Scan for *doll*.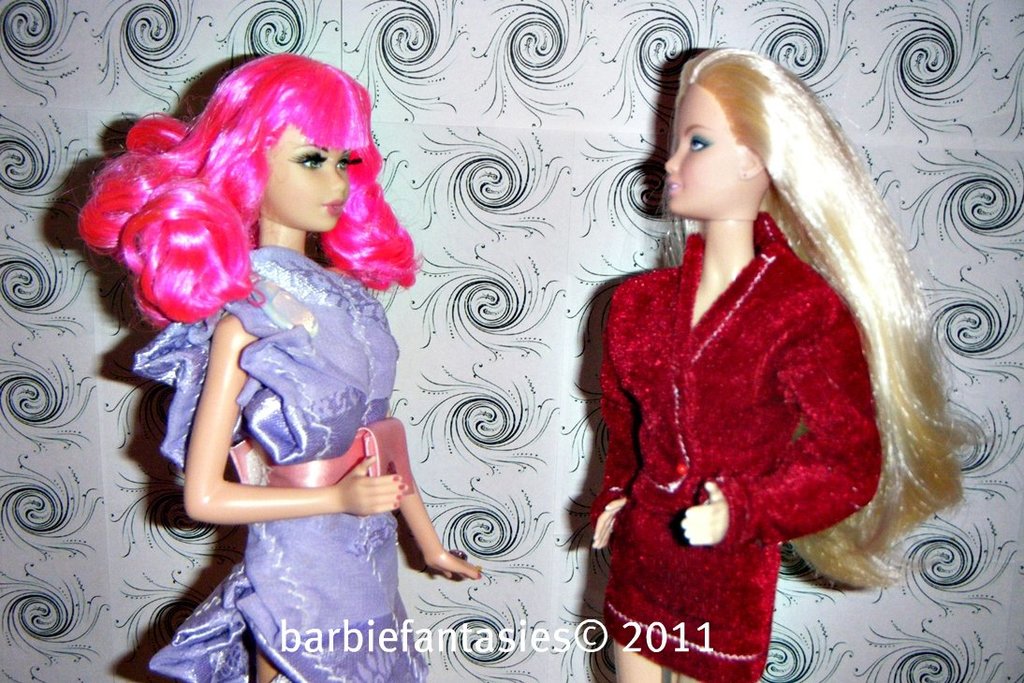
Scan result: 592,45,973,682.
